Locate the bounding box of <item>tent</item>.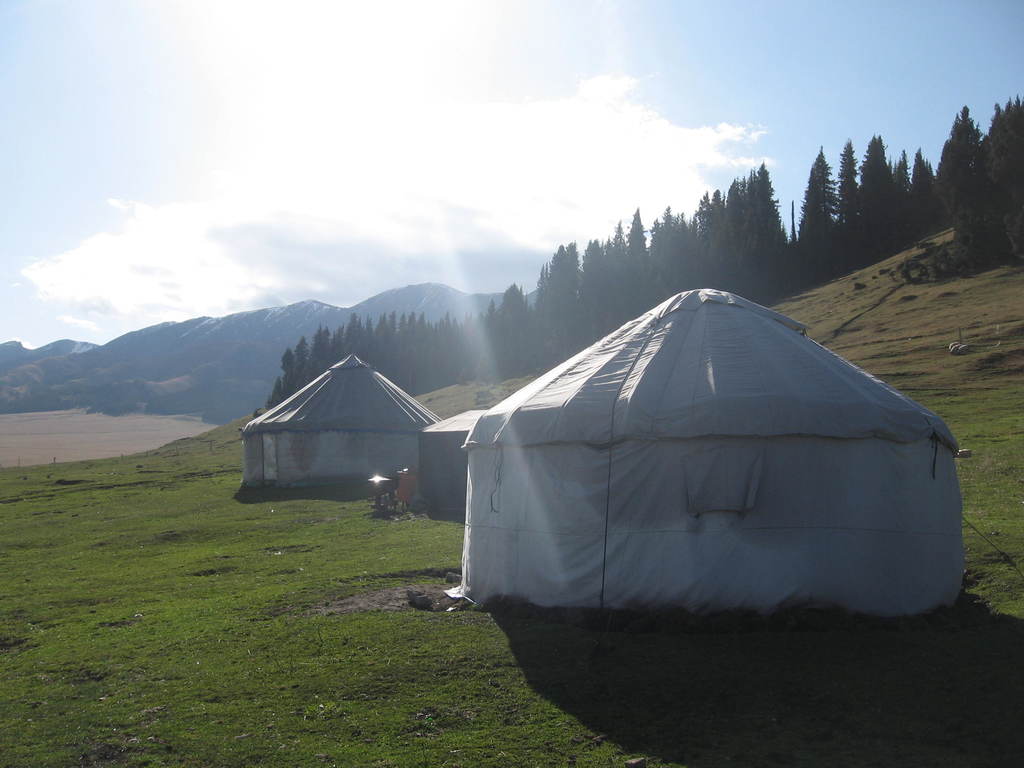
Bounding box: 451, 290, 972, 635.
